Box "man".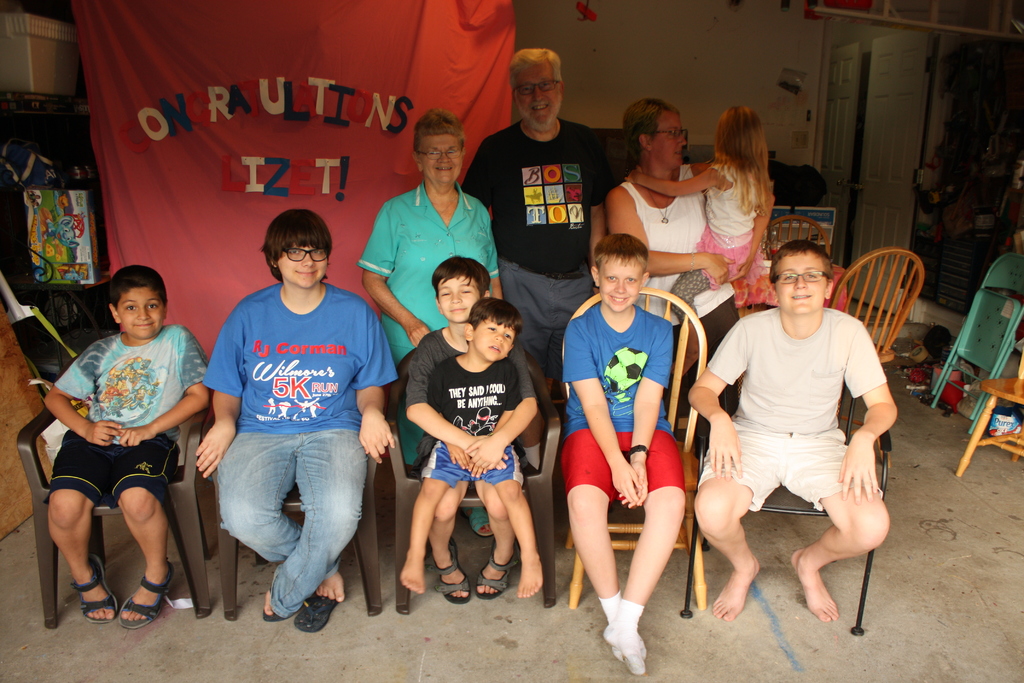
<region>693, 214, 903, 629</region>.
